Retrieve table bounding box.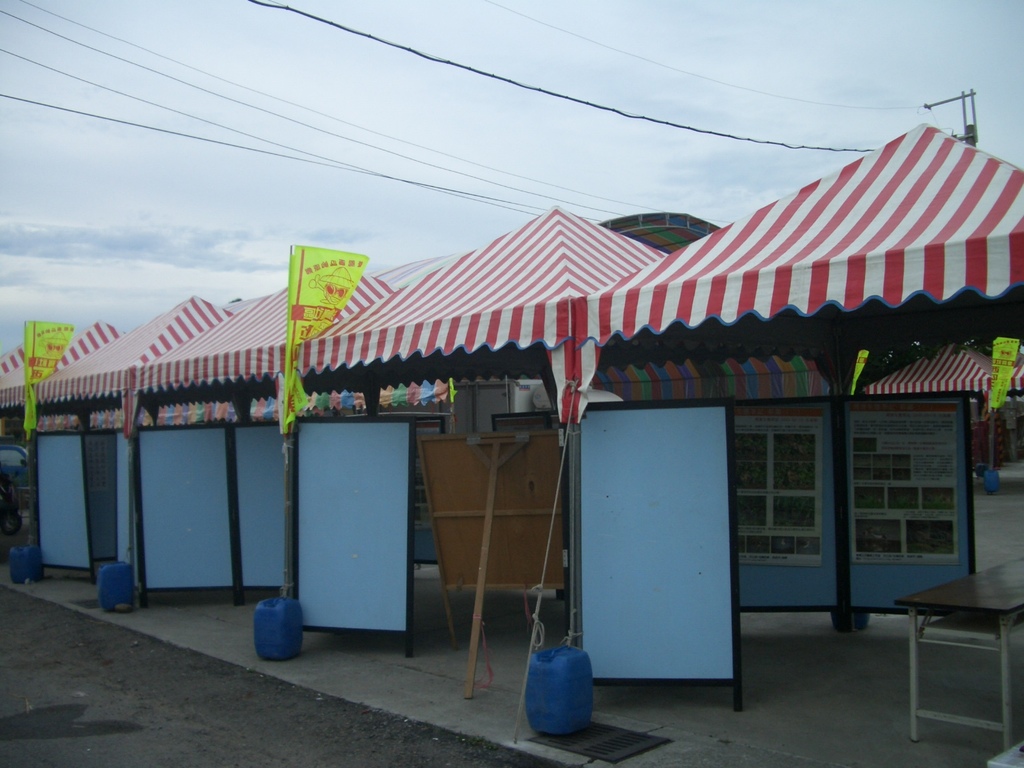
Bounding box: (left=883, top=542, right=1023, bottom=767).
